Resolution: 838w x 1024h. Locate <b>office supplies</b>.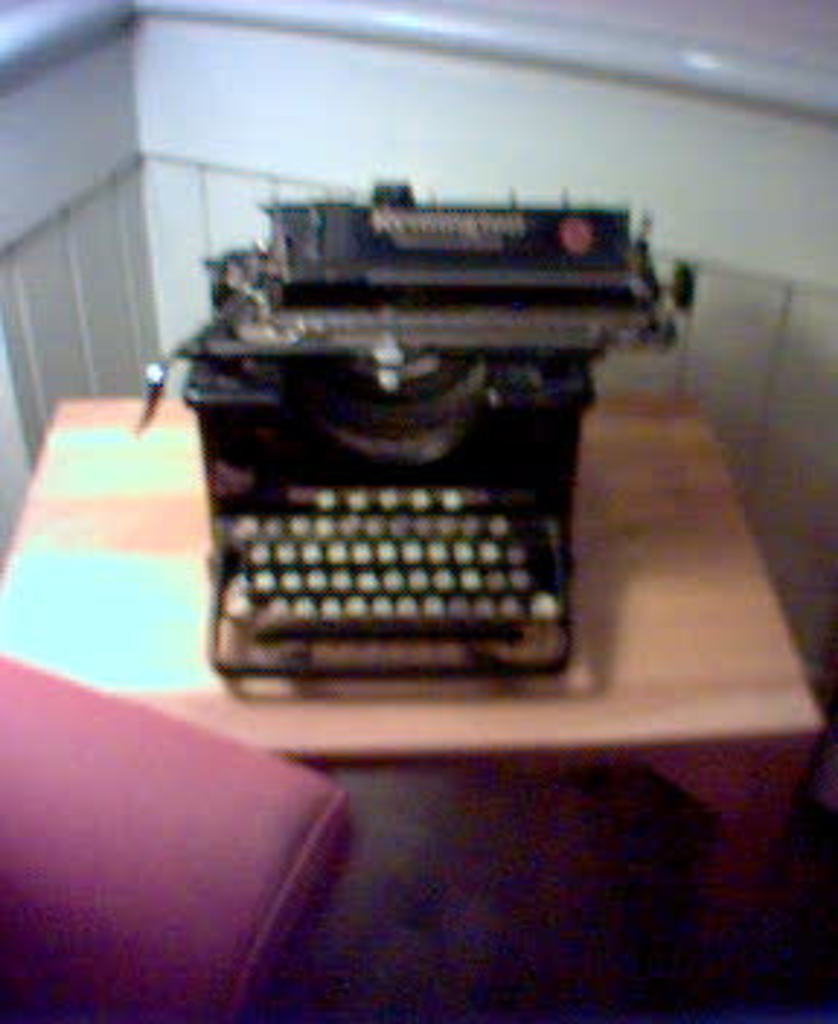
{"left": 137, "top": 198, "right": 690, "bottom": 684}.
